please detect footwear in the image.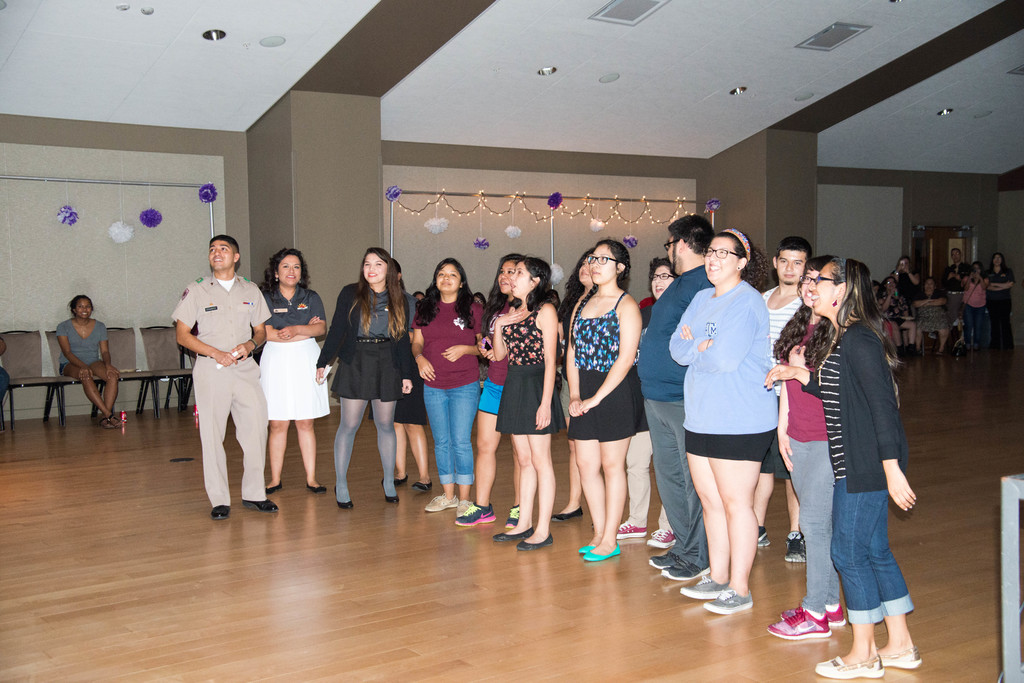
(x1=648, y1=529, x2=668, y2=552).
